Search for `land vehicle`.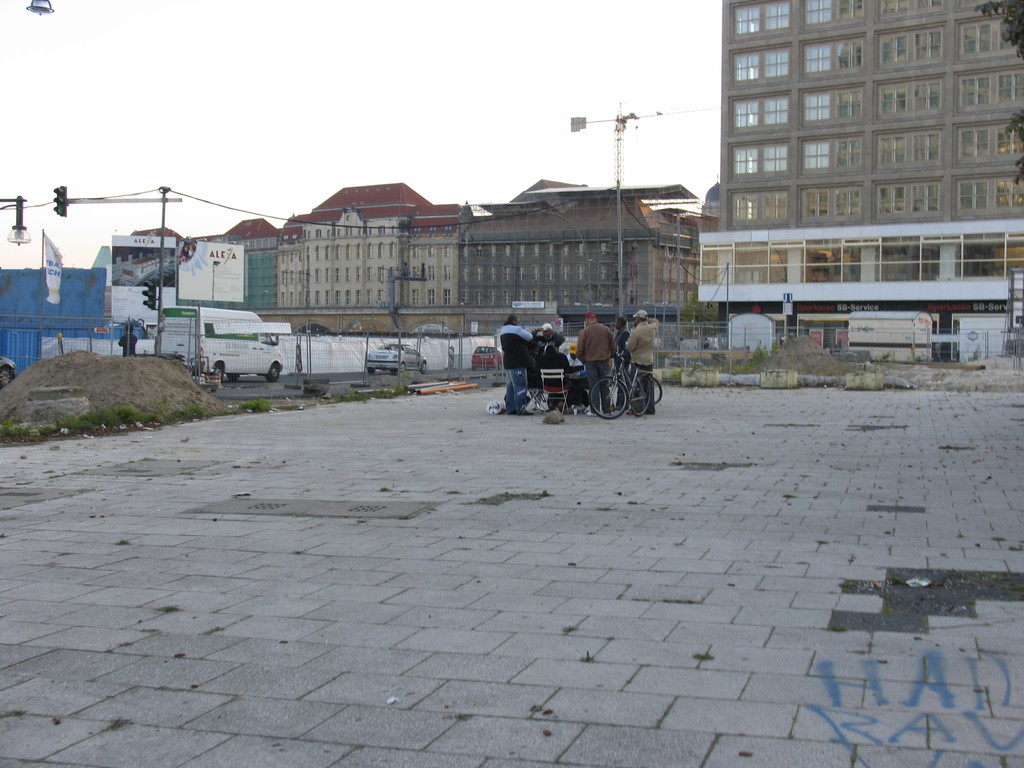
Found at detection(157, 310, 282, 385).
